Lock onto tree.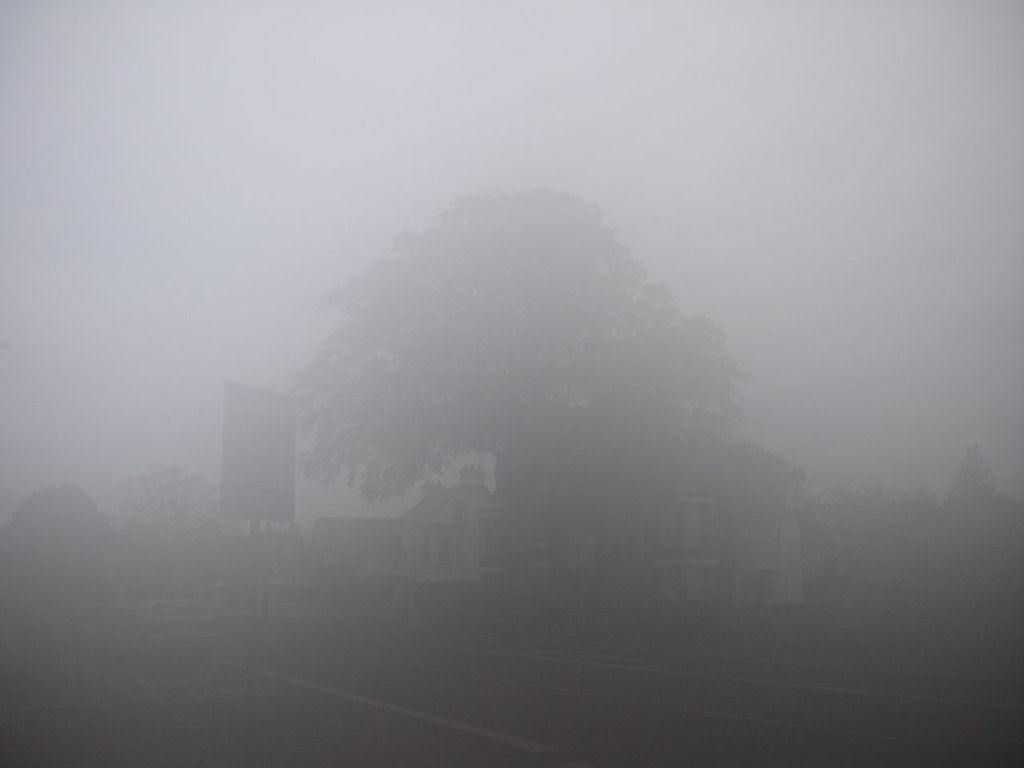
Locked: x1=111 y1=460 x2=239 y2=542.
